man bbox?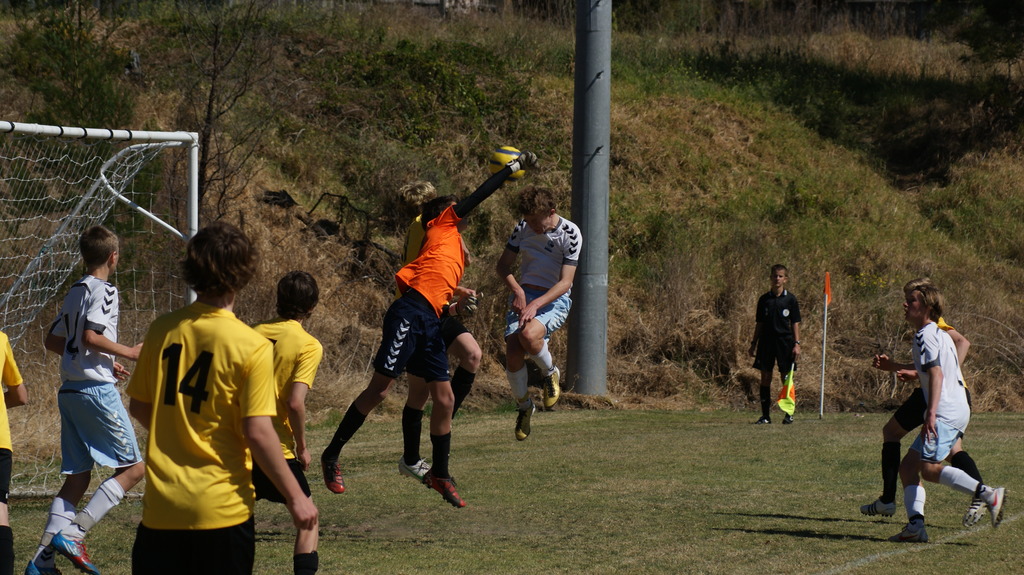
[left=246, top=265, right=326, bottom=574]
